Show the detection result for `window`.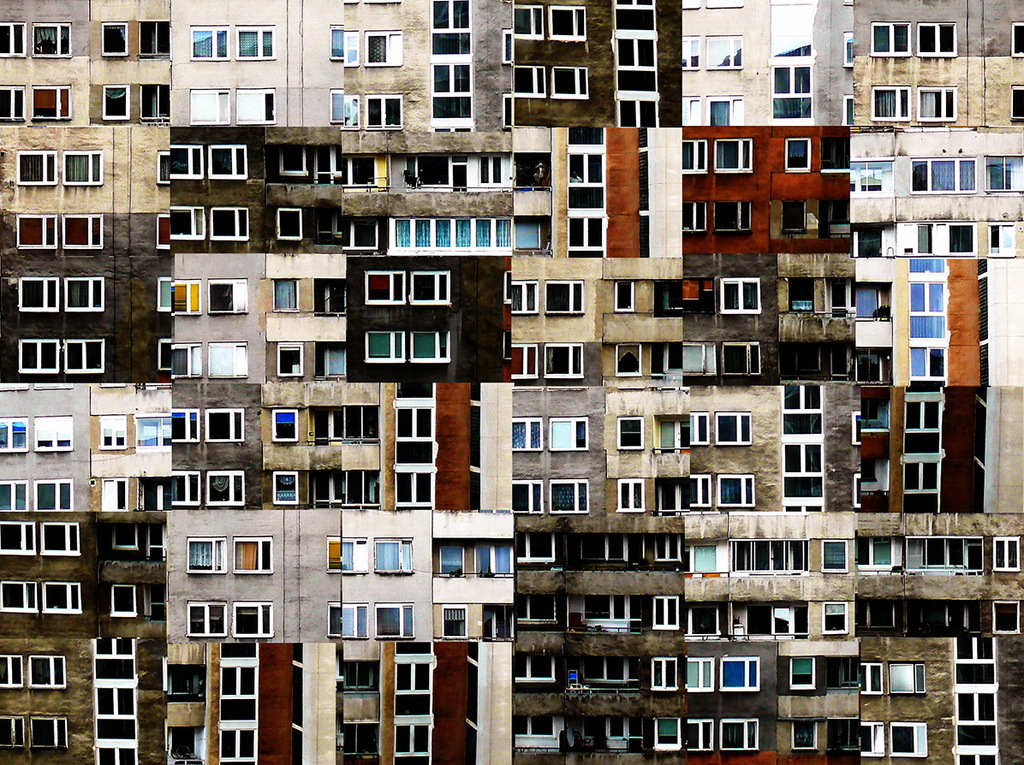
130, 404, 164, 452.
